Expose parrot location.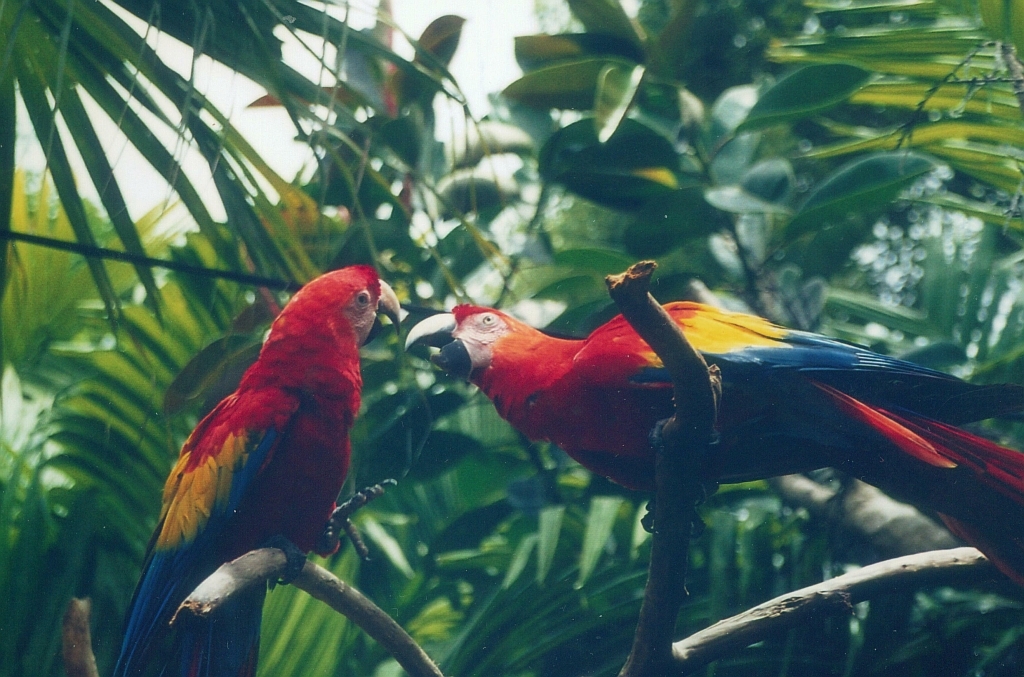
Exposed at select_region(114, 263, 410, 676).
